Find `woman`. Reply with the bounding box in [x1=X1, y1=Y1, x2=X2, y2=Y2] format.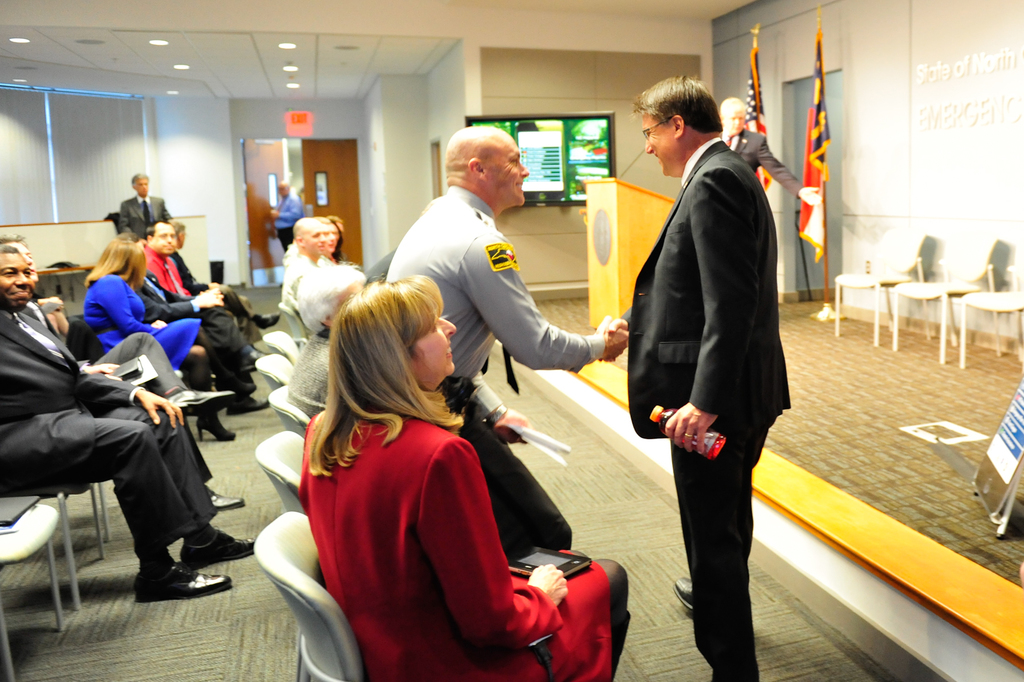
[x1=96, y1=238, x2=233, y2=375].
